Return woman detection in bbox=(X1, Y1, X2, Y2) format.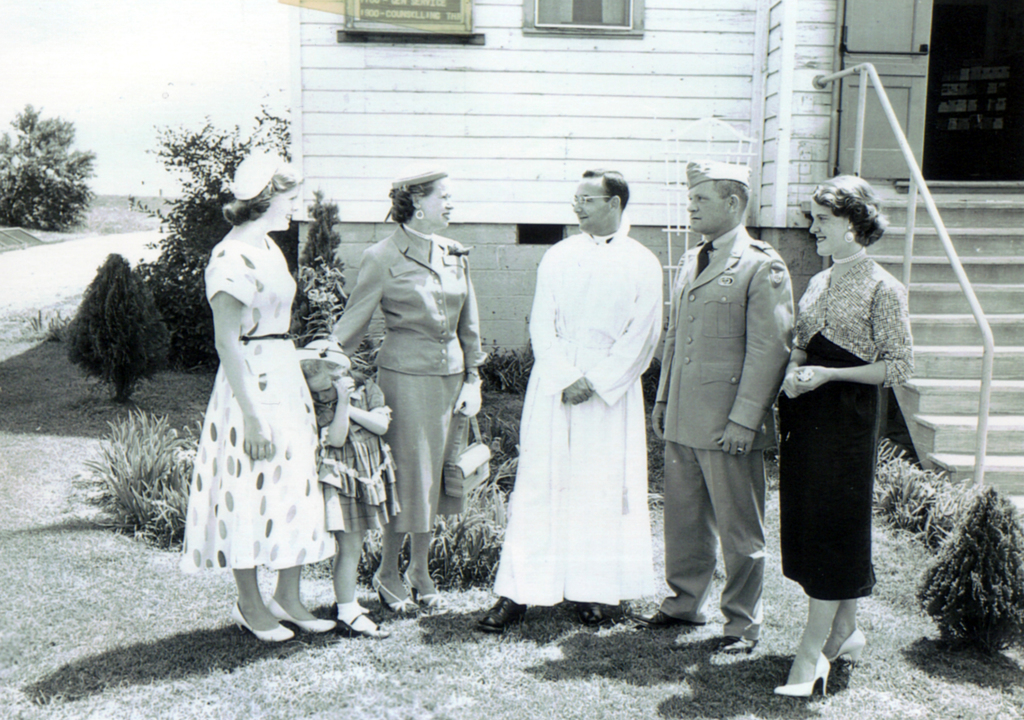
bbox=(780, 167, 909, 678).
